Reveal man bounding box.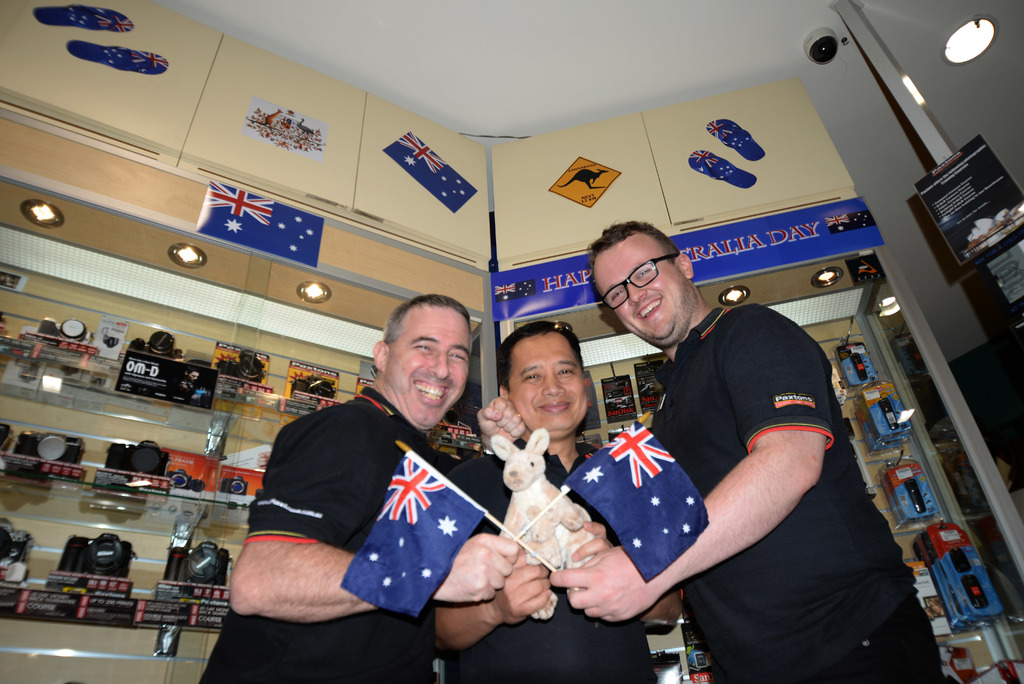
Revealed: bbox(551, 220, 947, 683).
